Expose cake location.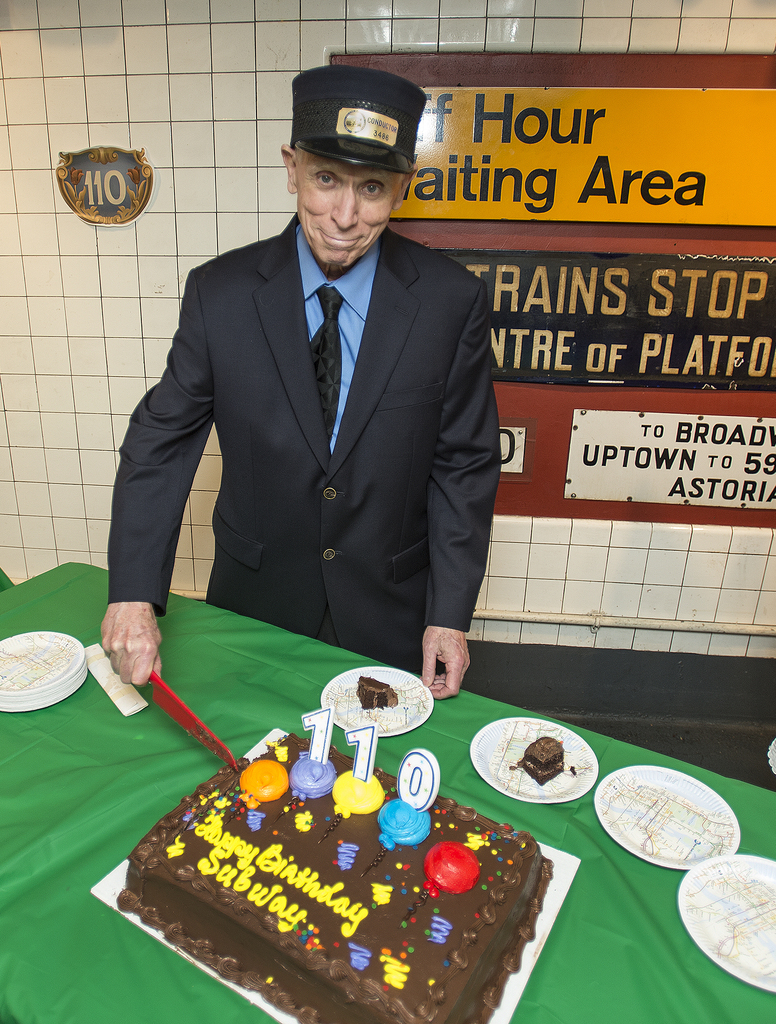
Exposed at 359,671,396,713.
